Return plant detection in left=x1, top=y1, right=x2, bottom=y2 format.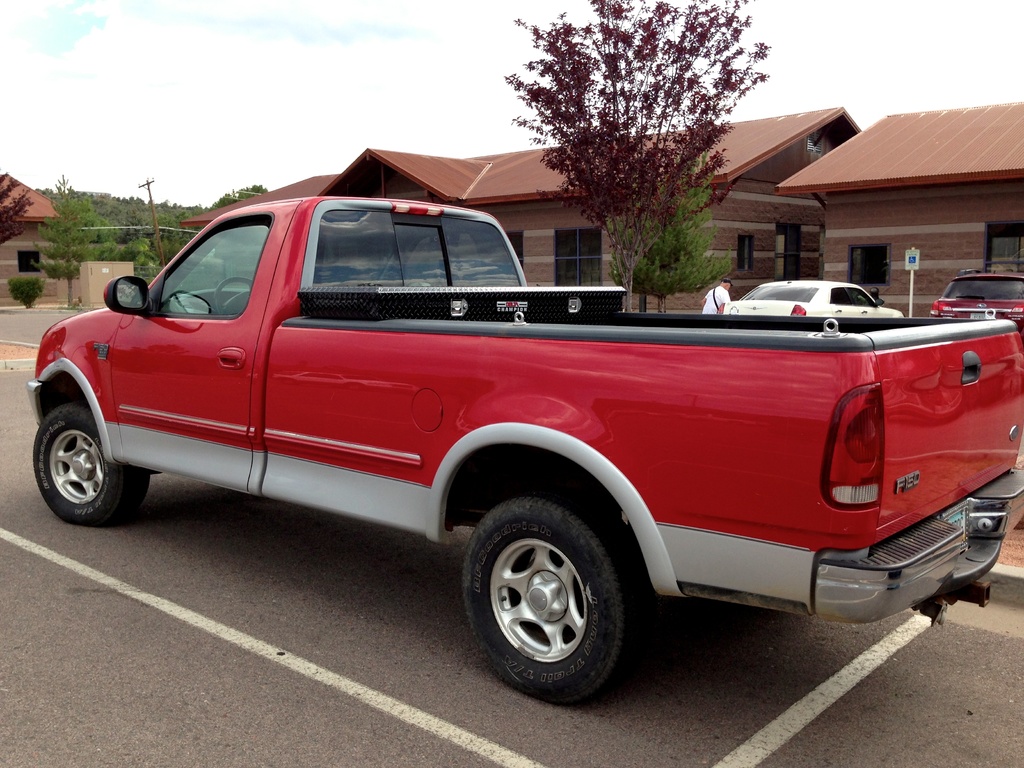
left=608, top=147, right=734, bottom=317.
